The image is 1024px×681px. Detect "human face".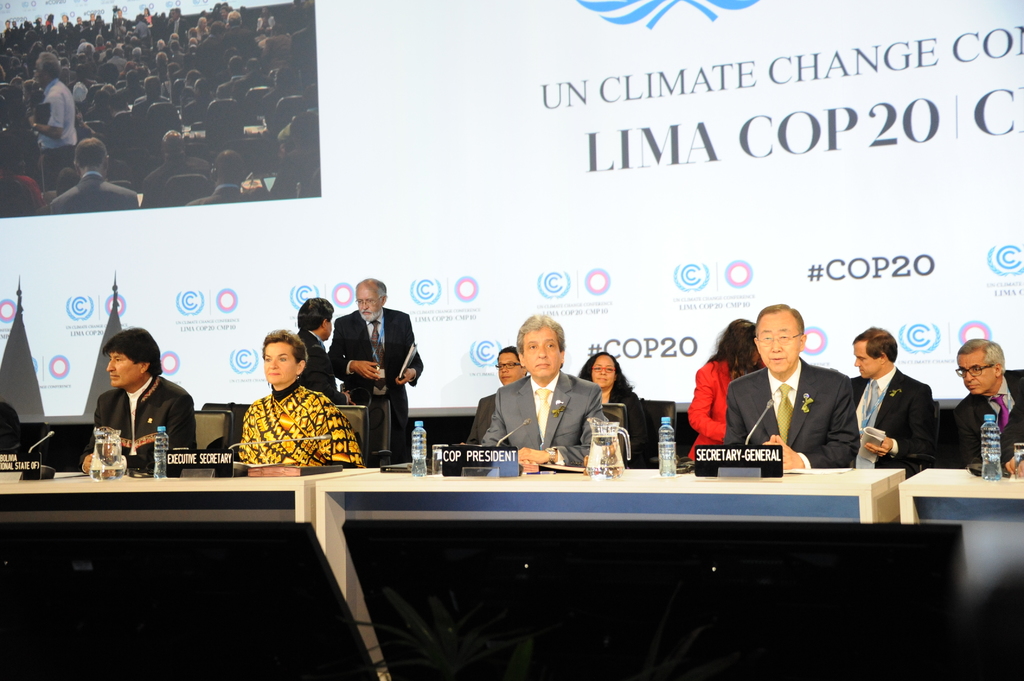
Detection: Rect(852, 338, 881, 377).
